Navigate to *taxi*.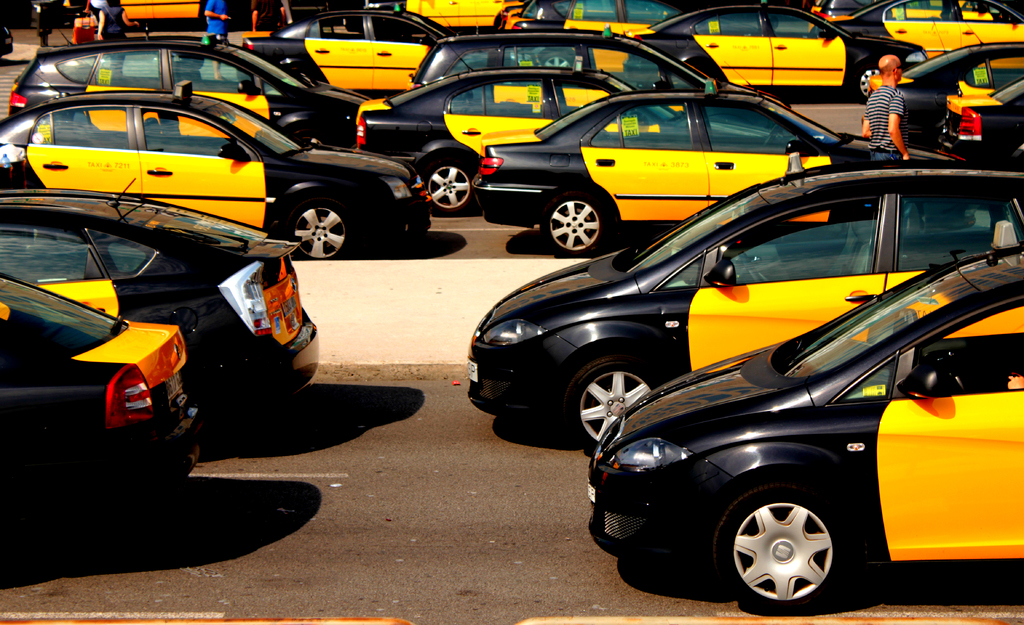
Navigation target: (x1=0, y1=81, x2=440, y2=262).
